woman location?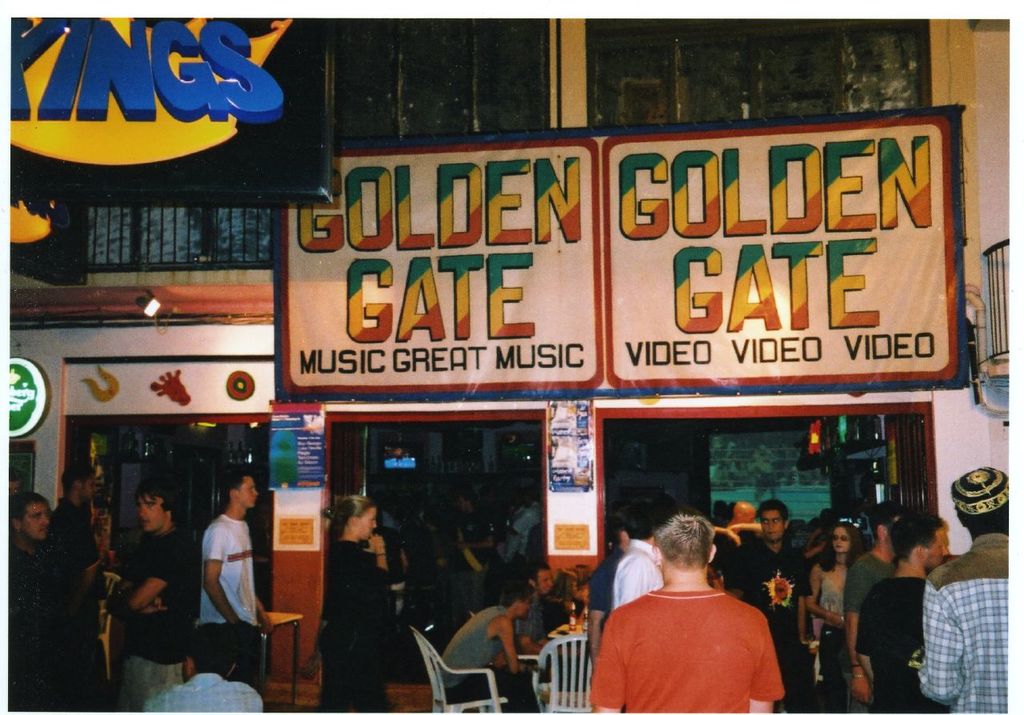
{"x1": 798, "y1": 524, "x2": 864, "y2": 709}
